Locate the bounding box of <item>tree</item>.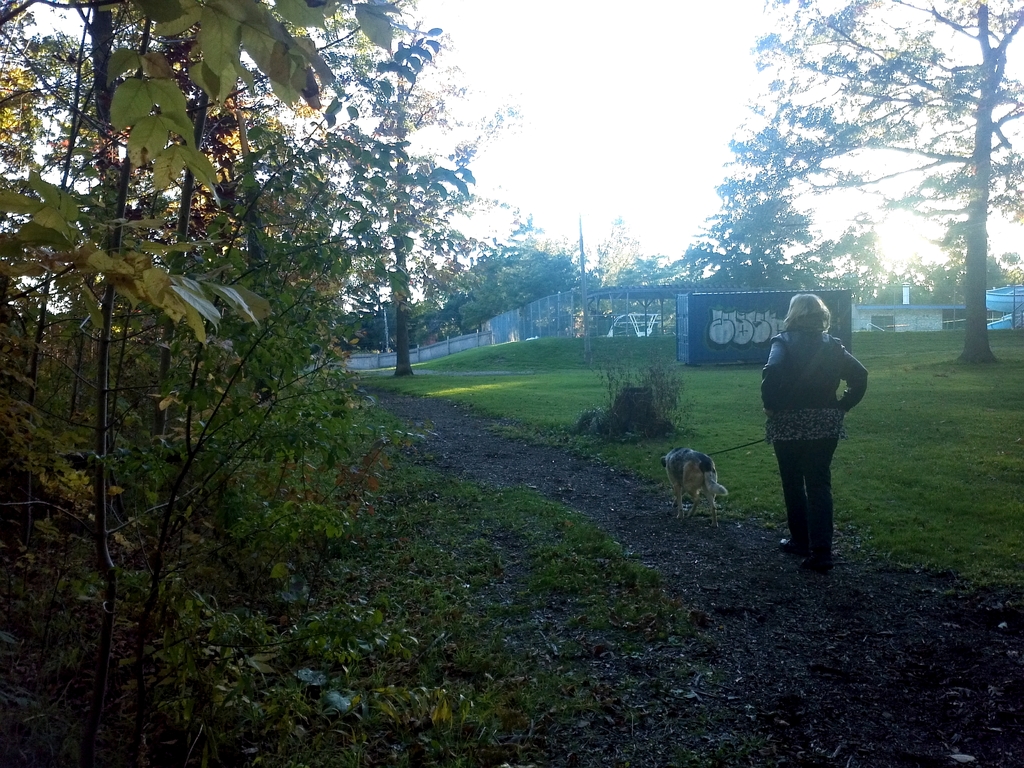
Bounding box: 611/243/662/324.
